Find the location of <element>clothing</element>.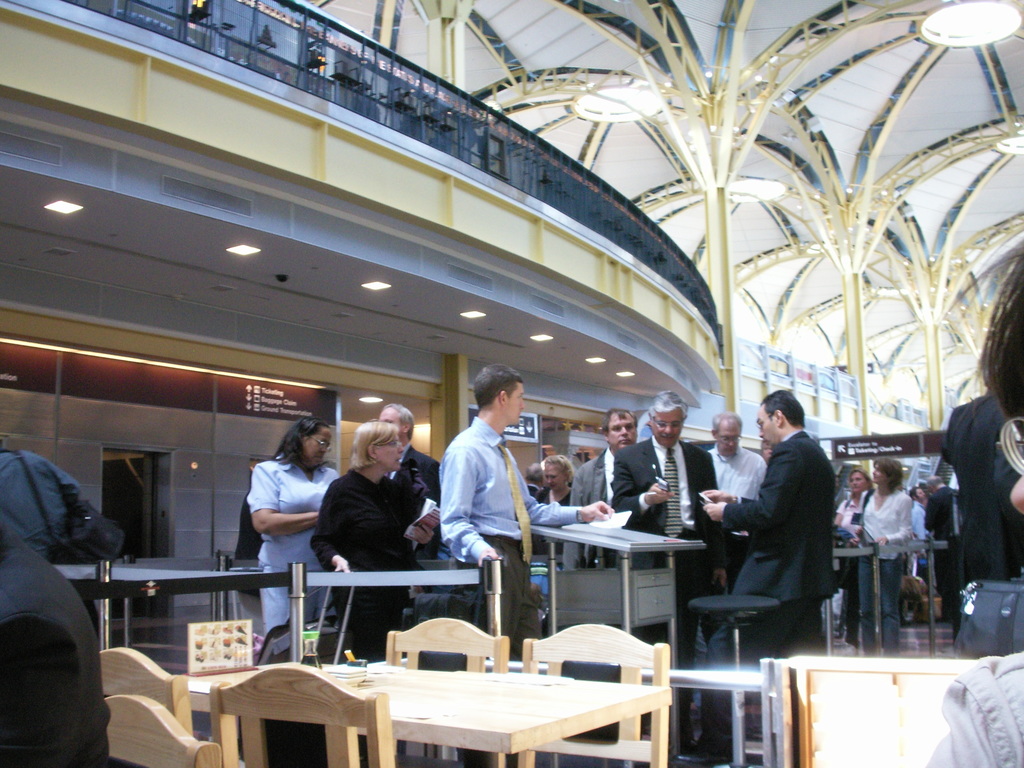
Location: 310:470:424:669.
